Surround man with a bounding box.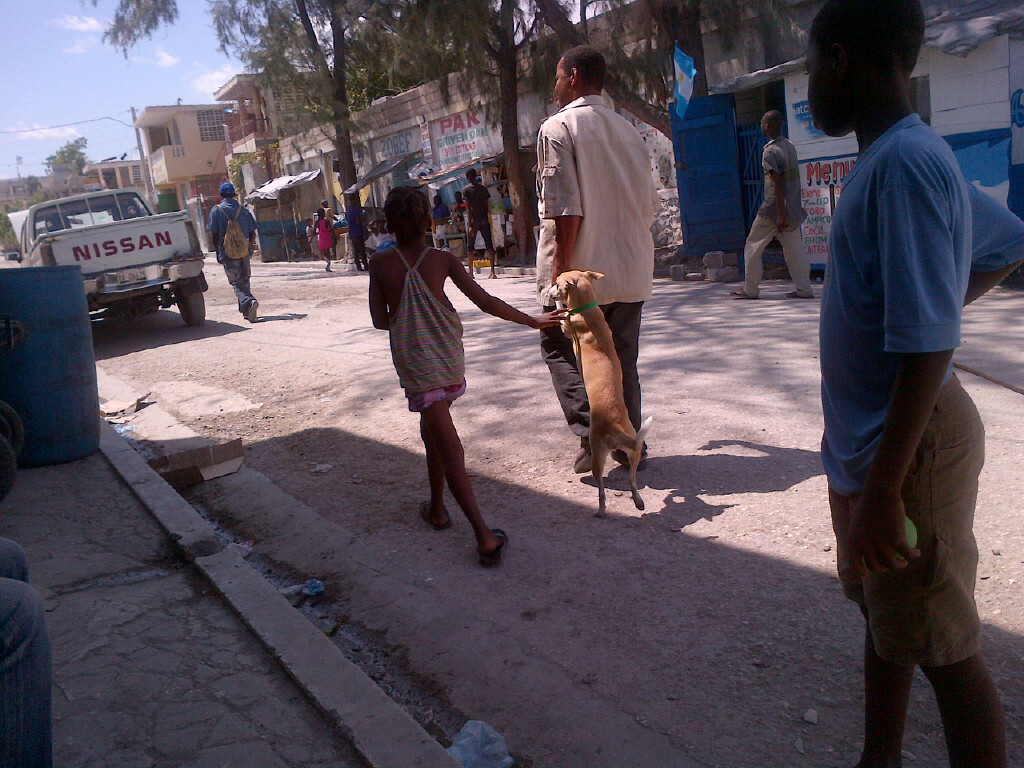
[x1=466, y1=169, x2=494, y2=281].
